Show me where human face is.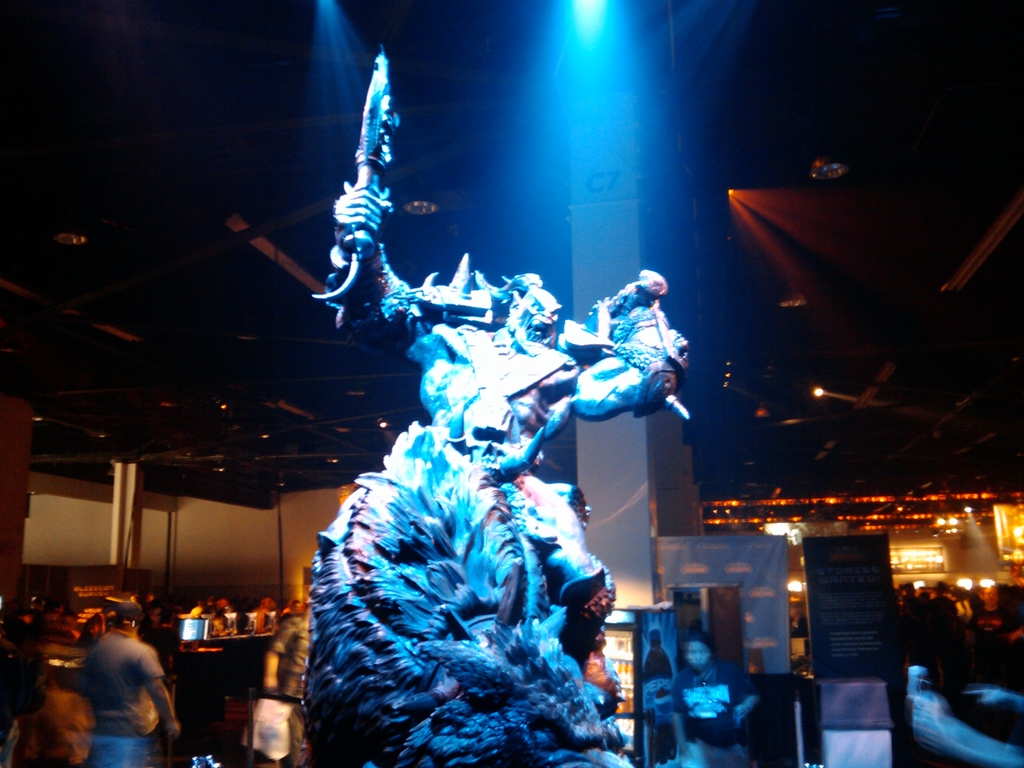
human face is at rect(688, 641, 713, 673).
